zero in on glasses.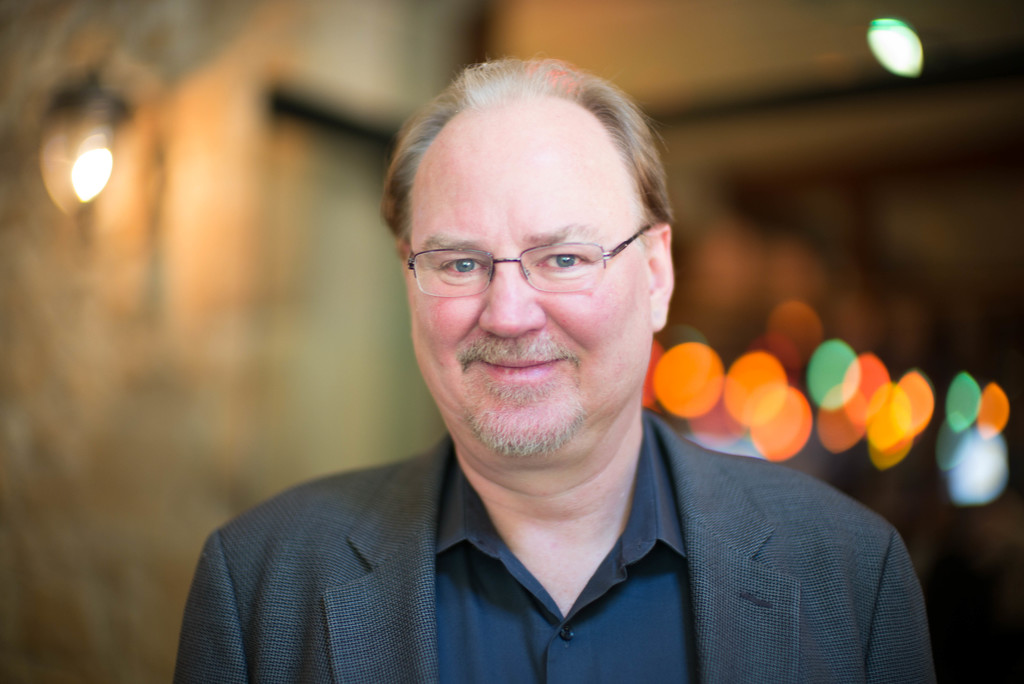
Zeroed in: (left=399, top=221, right=659, bottom=299).
